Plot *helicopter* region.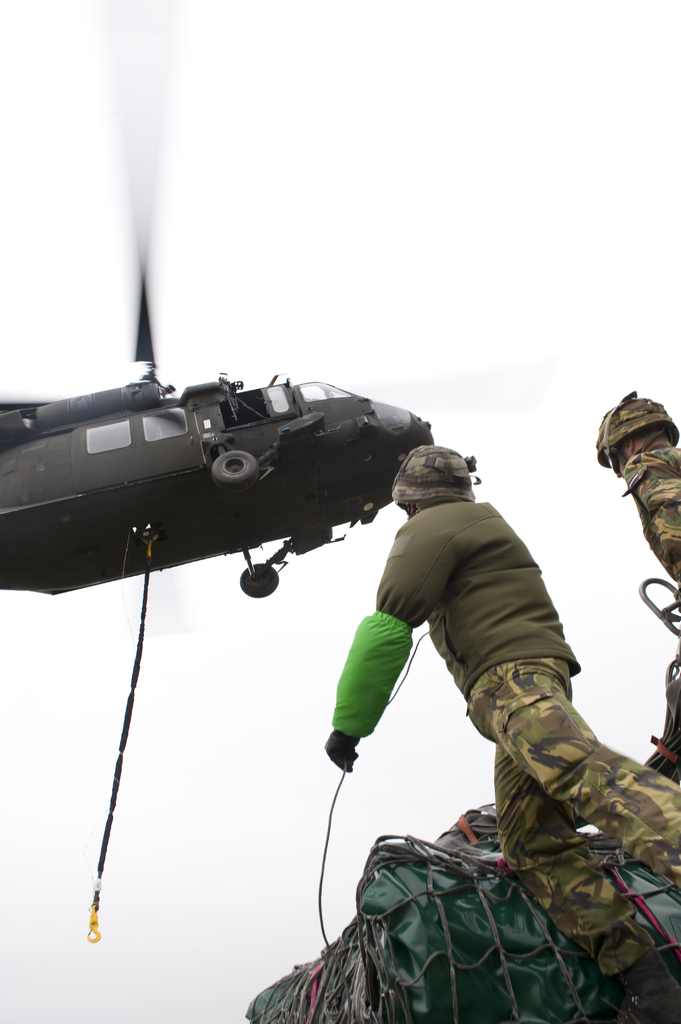
Plotted at box=[0, 0, 474, 599].
